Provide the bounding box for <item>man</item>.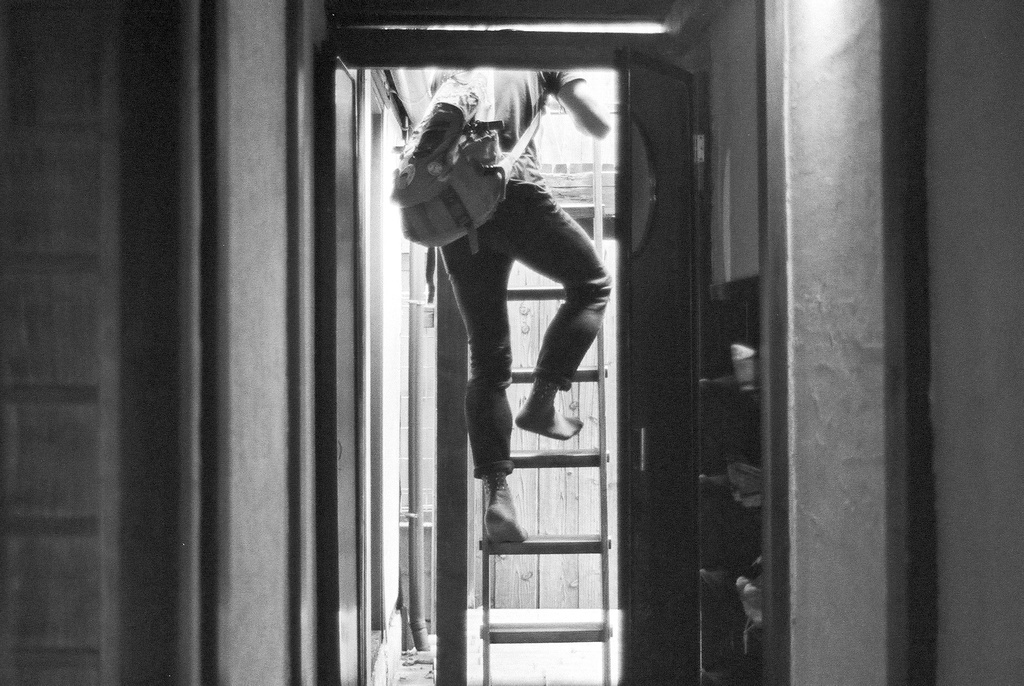
rect(346, 75, 584, 539).
